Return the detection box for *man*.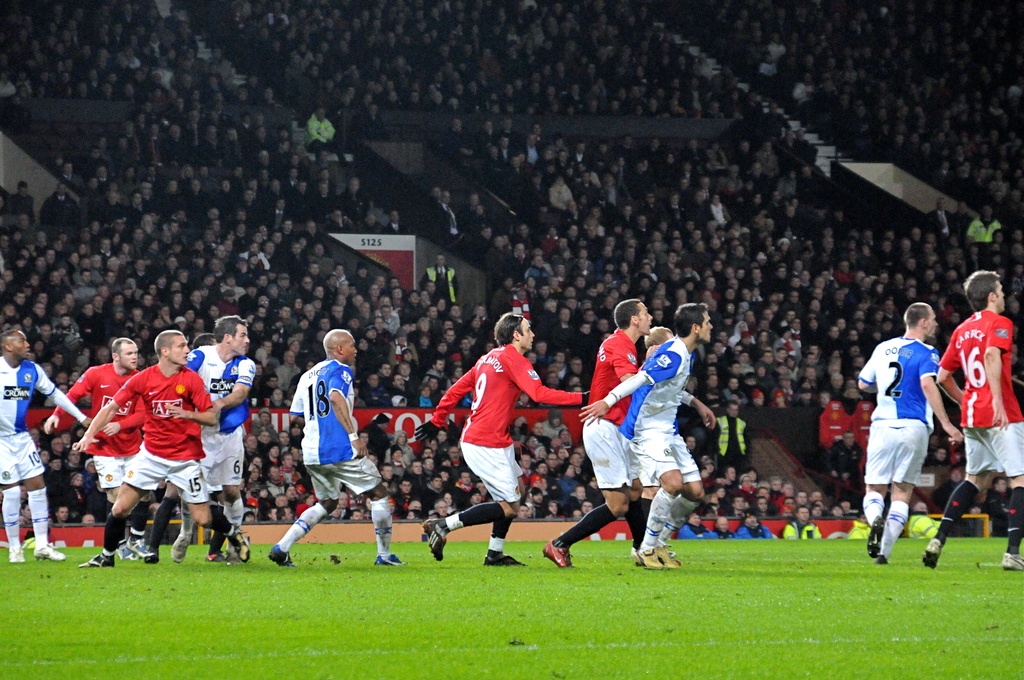
(left=582, top=301, right=719, bottom=569).
